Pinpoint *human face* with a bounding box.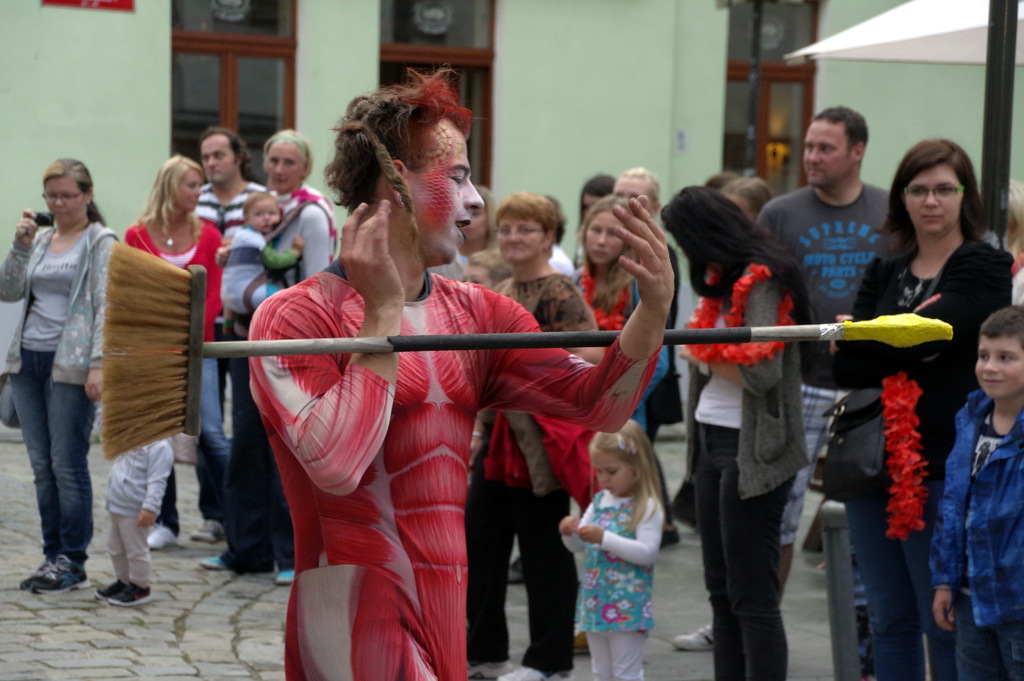
[left=51, top=177, right=85, bottom=220].
